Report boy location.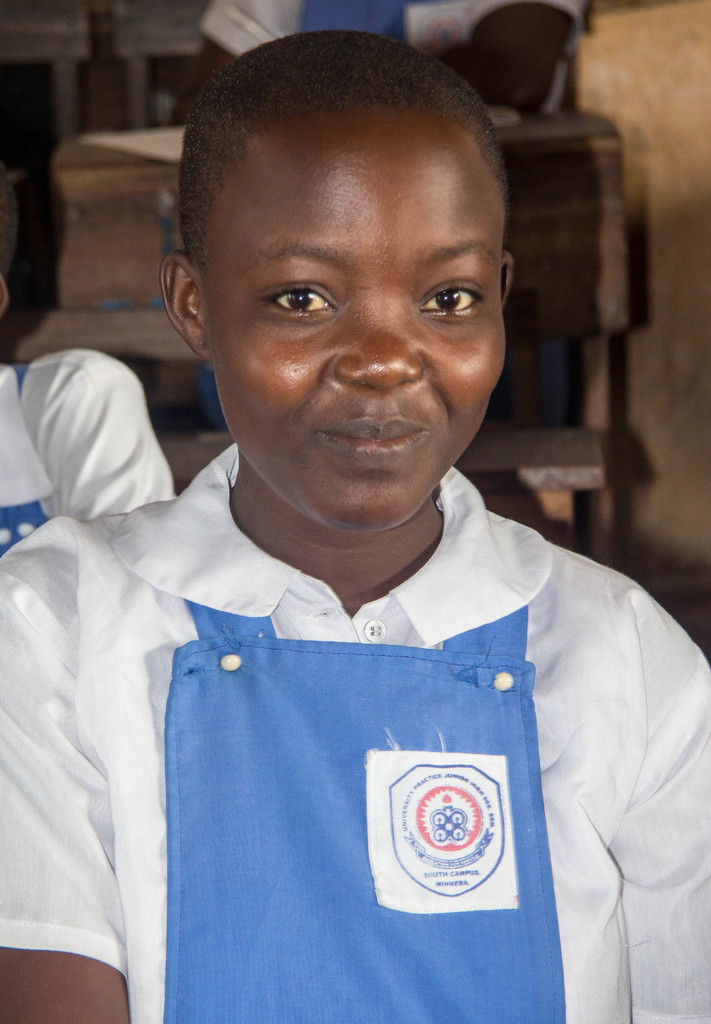
Report: bbox=[0, 32, 708, 1023].
